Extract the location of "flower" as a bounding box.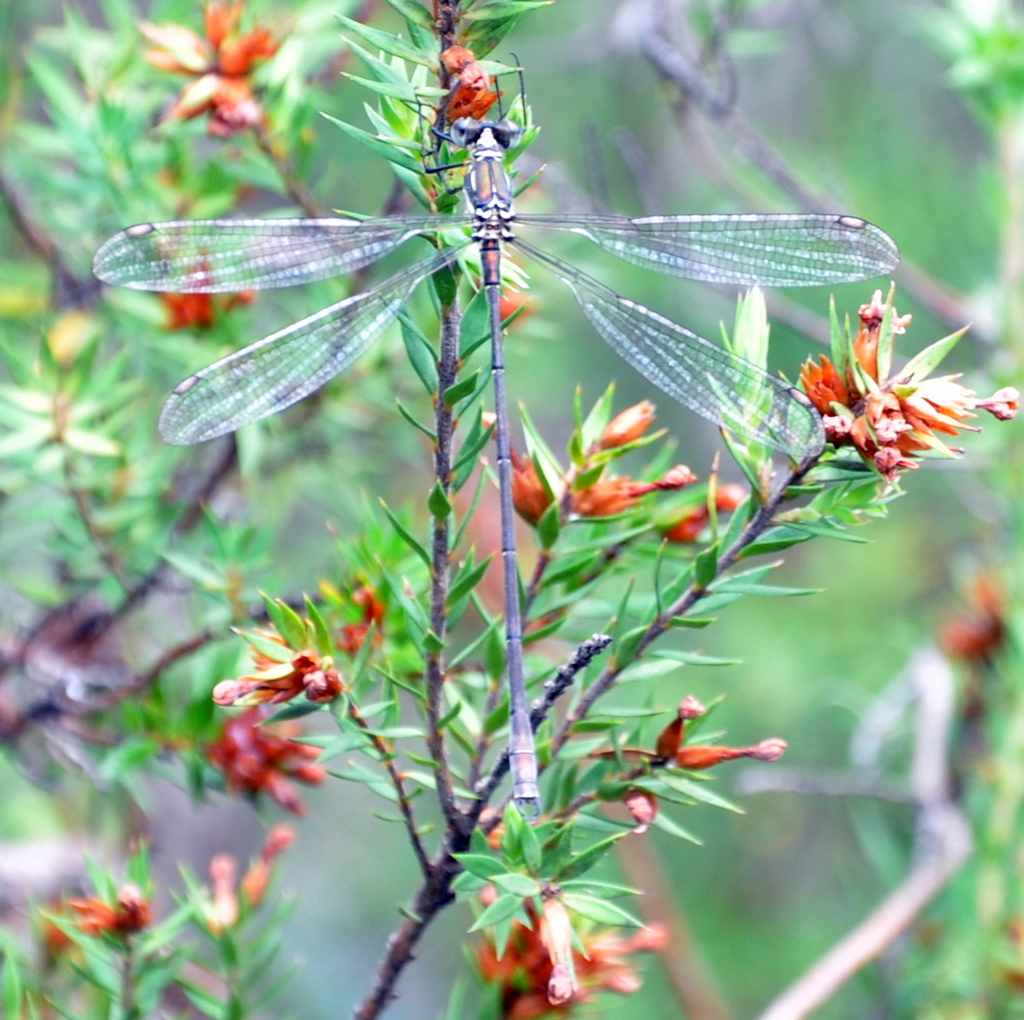
l=216, t=624, r=355, b=749.
